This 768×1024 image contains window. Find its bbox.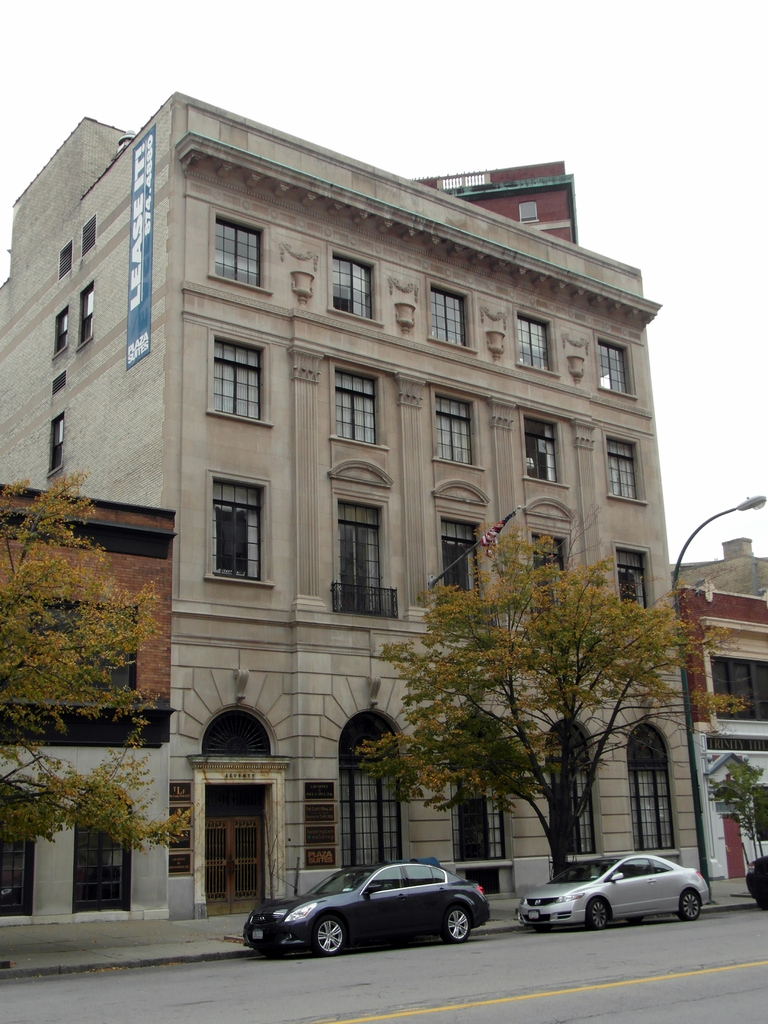
[426, 276, 477, 356].
